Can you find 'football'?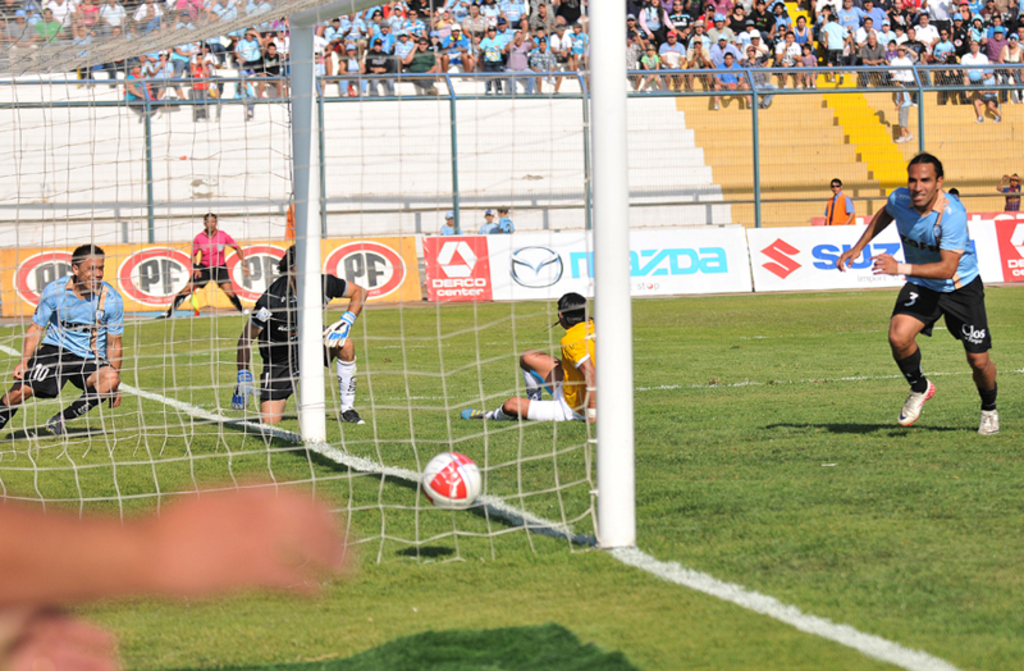
Yes, bounding box: (x1=420, y1=451, x2=483, y2=506).
